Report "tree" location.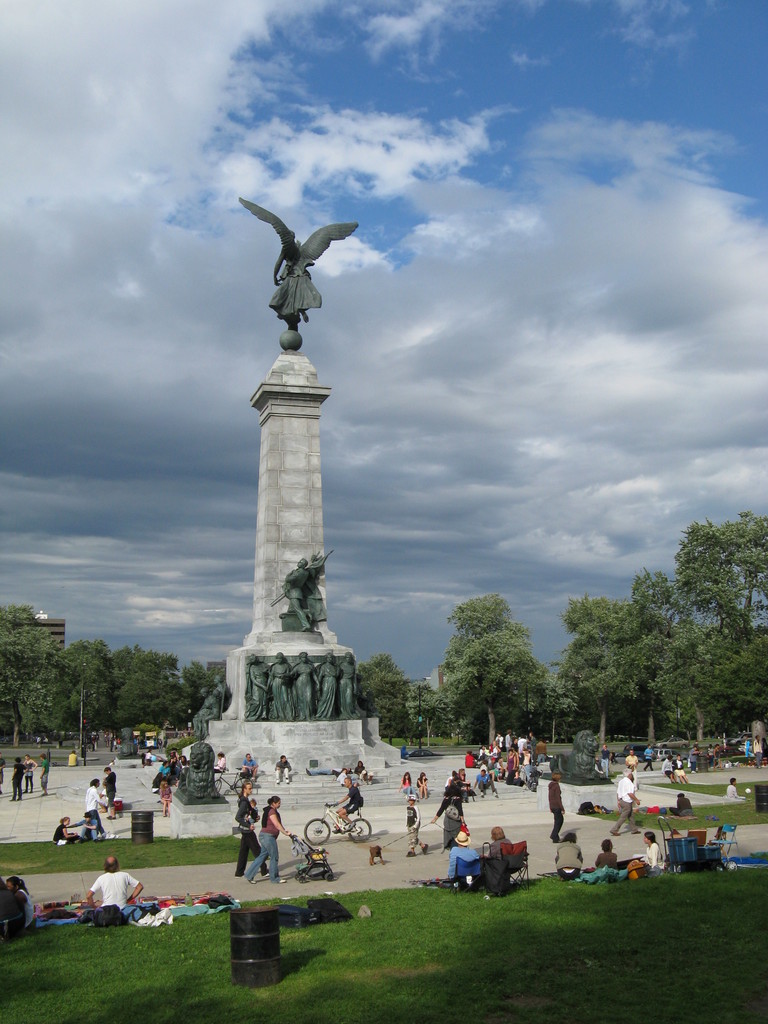
Report: box(663, 650, 726, 742).
